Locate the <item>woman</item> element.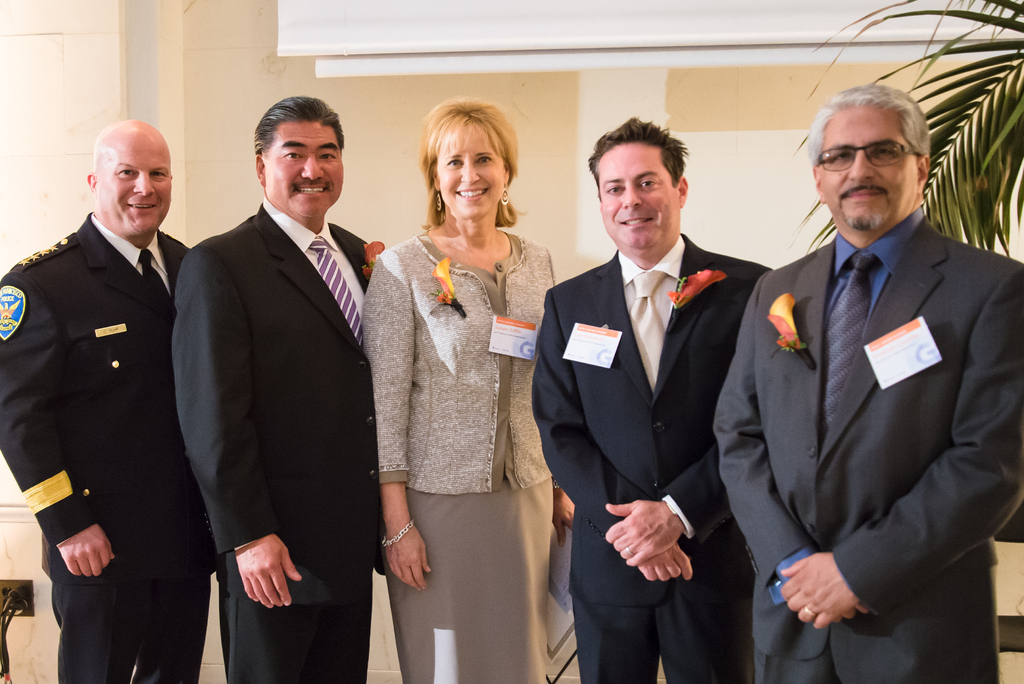
Element bbox: [358,123,550,662].
